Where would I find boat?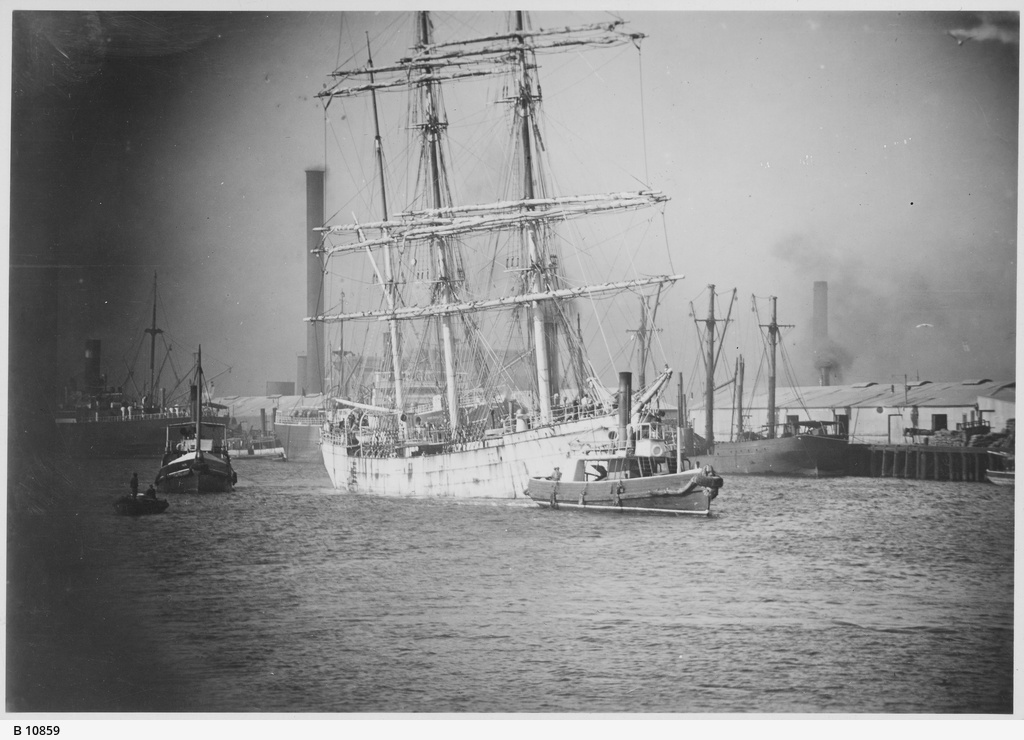
At crop(114, 491, 168, 516).
